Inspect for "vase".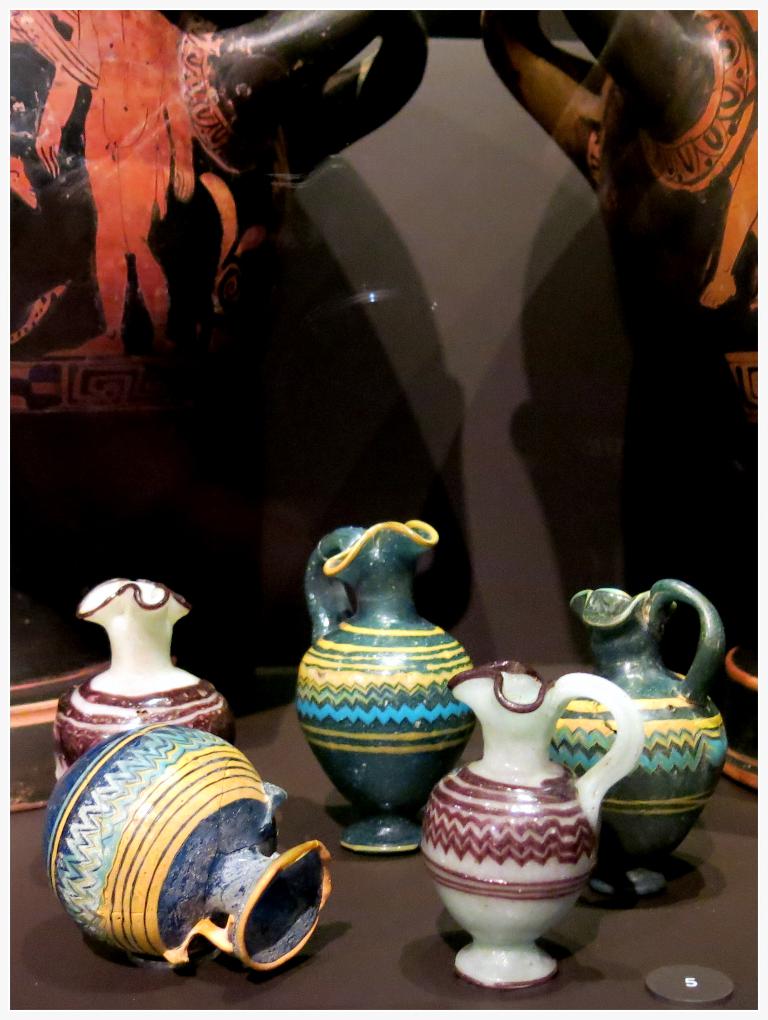
Inspection: l=560, t=572, r=733, b=899.
